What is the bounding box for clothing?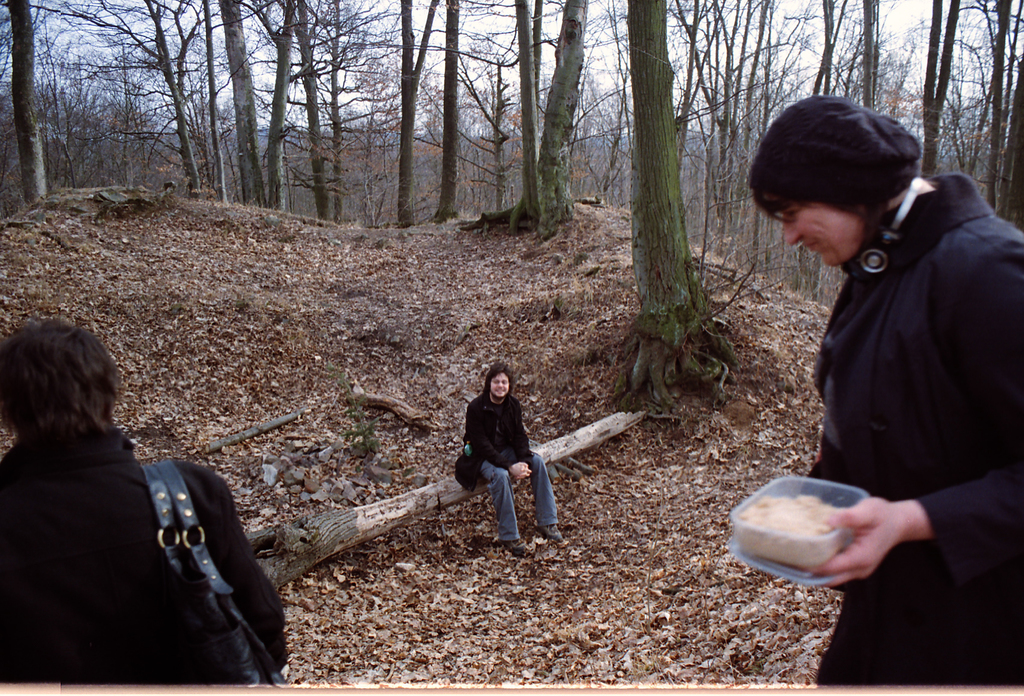
pyautogui.locateOnScreen(465, 389, 561, 555).
